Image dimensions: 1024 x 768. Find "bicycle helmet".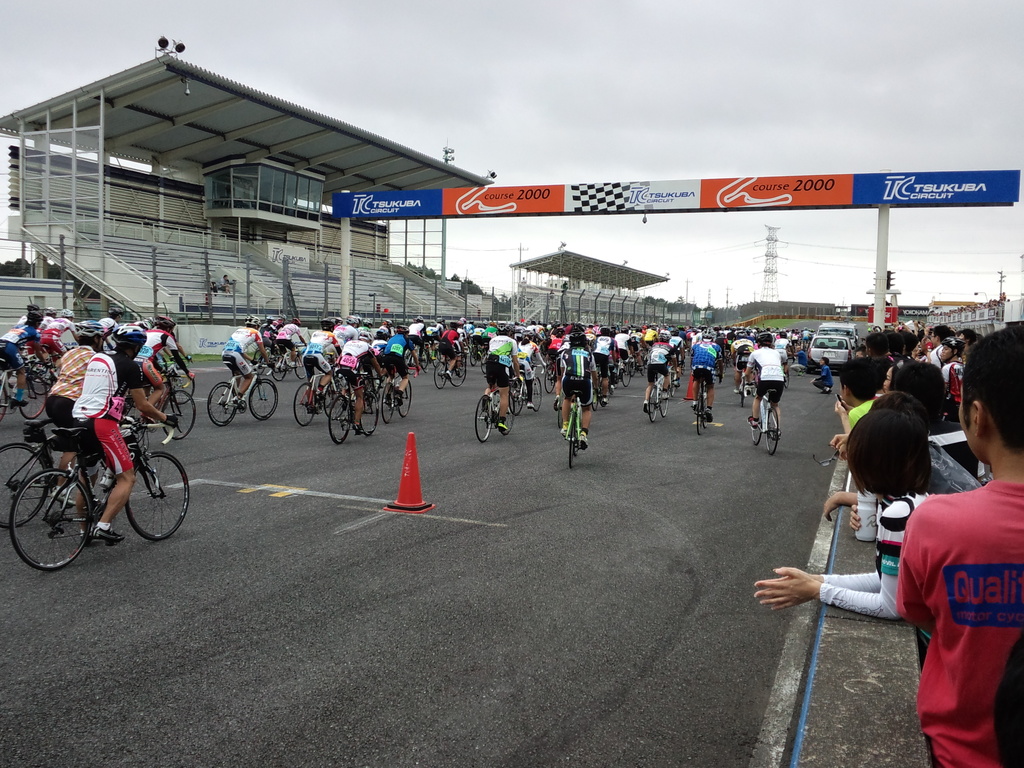
region(943, 333, 966, 353).
